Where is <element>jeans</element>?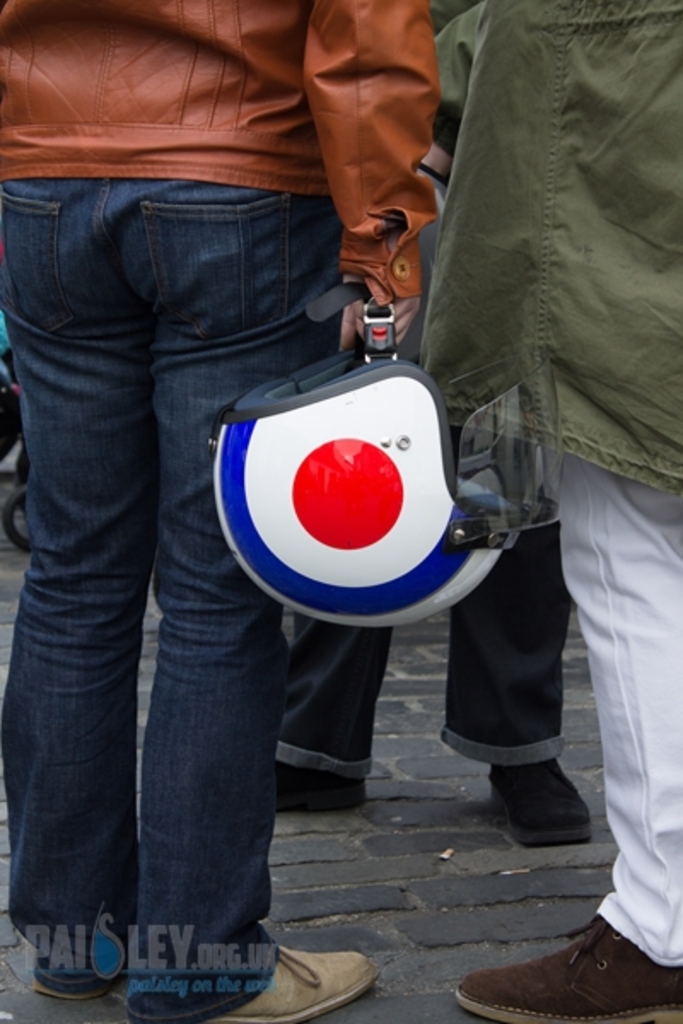
{"x1": 268, "y1": 336, "x2": 562, "y2": 759}.
